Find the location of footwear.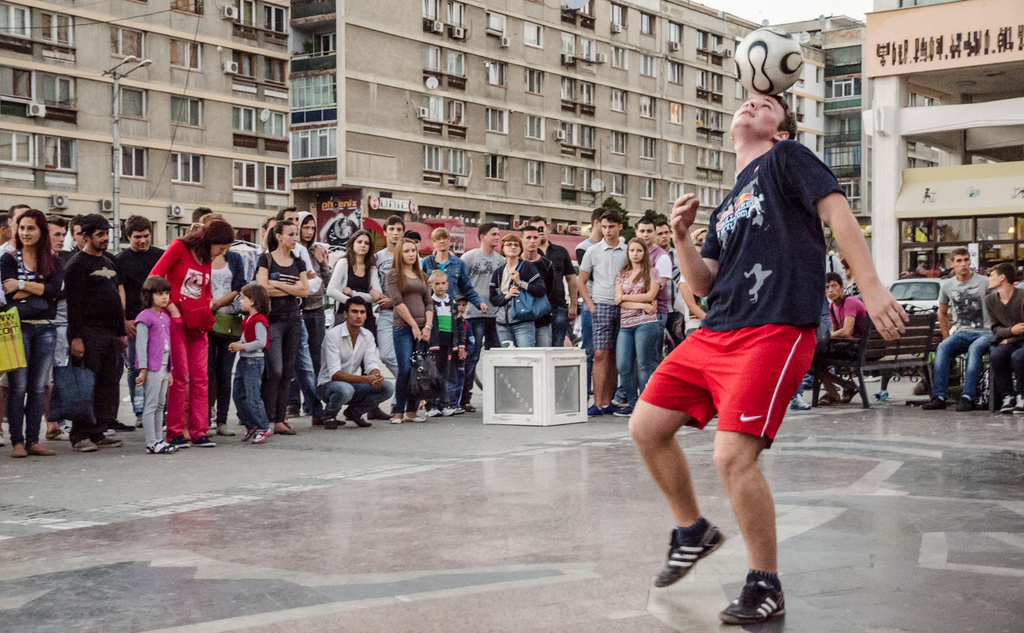
Location: bbox(924, 396, 947, 405).
